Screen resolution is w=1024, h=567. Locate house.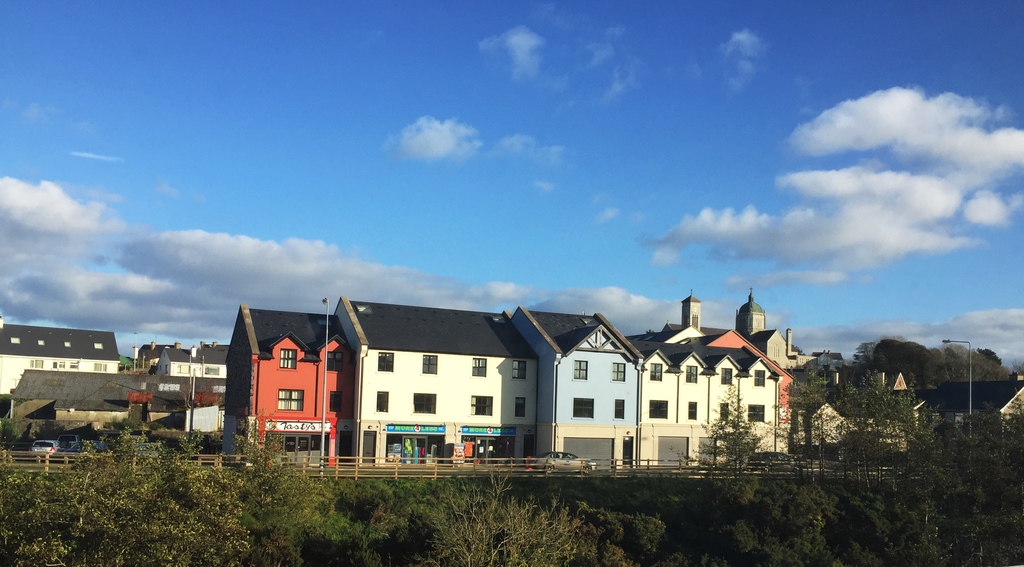
{"left": 132, "top": 341, "right": 238, "bottom": 425}.
